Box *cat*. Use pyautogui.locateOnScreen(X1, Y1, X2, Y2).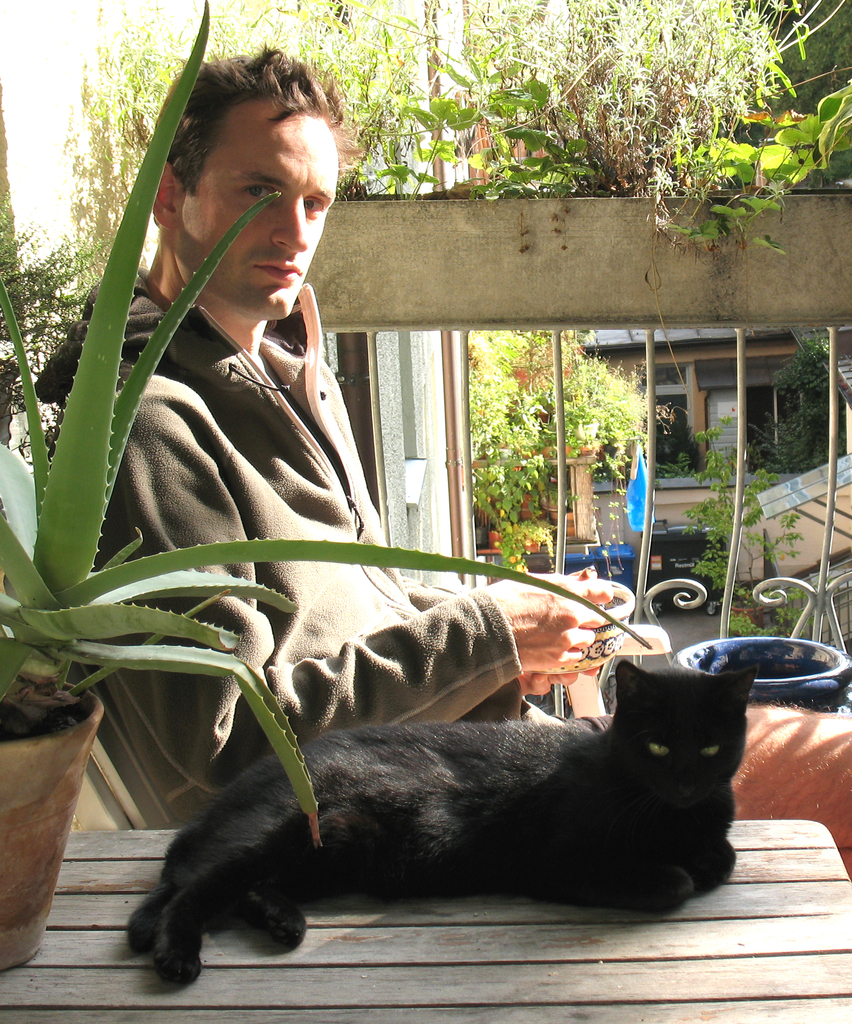
pyautogui.locateOnScreen(124, 660, 764, 989).
